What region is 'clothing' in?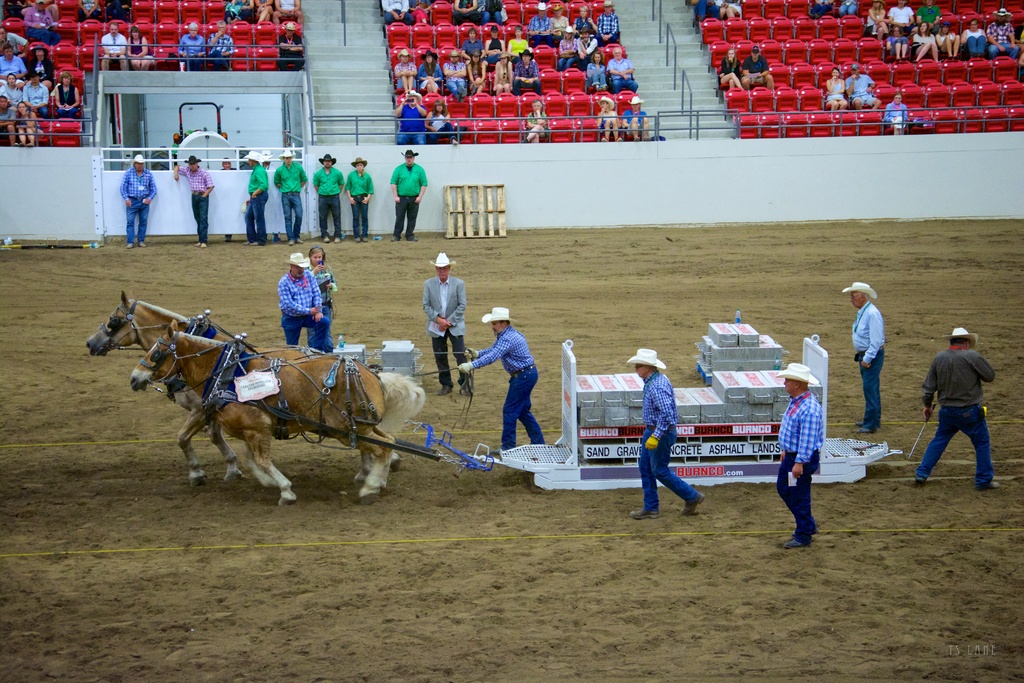
rect(741, 52, 769, 82).
